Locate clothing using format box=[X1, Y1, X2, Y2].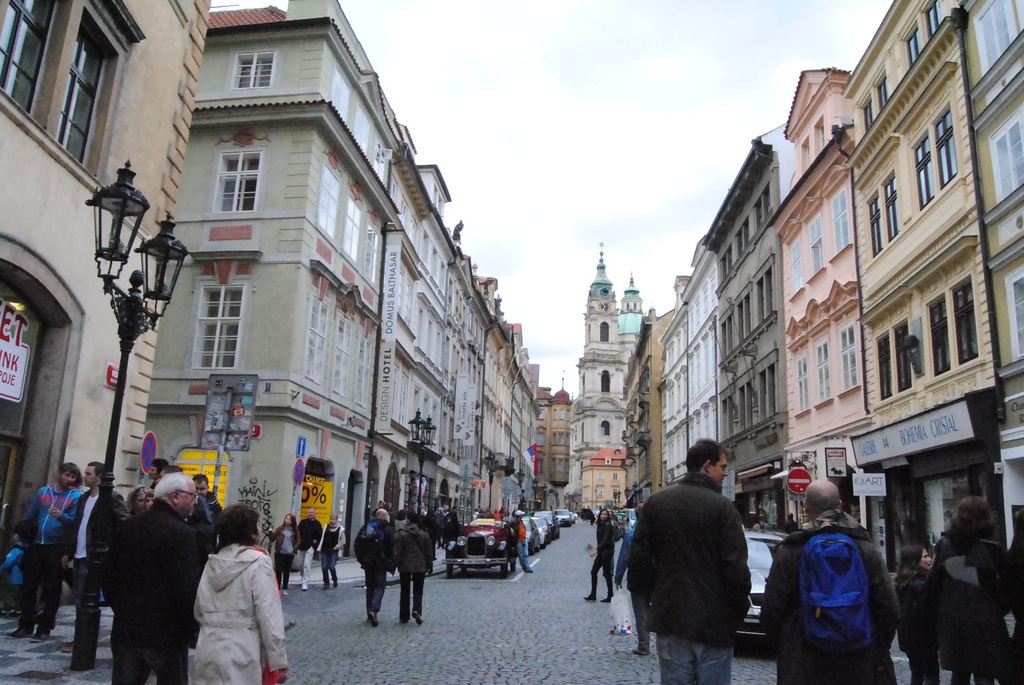
box=[781, 520, 797, 532].
